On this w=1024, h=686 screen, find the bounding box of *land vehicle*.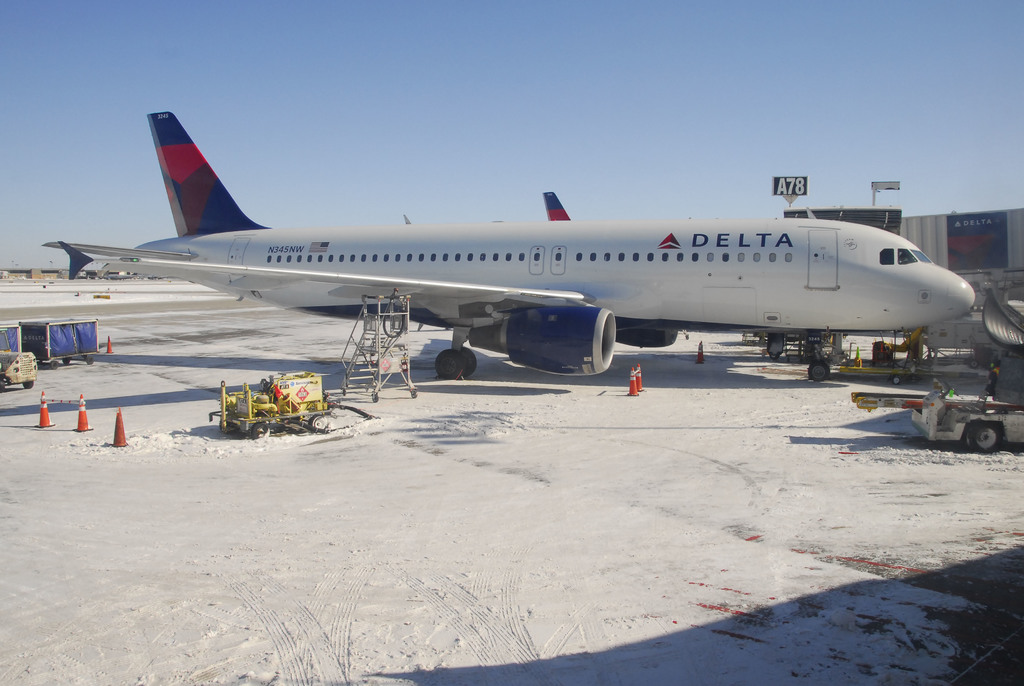
Bounding box: box=[20, 320, 100, 361].
